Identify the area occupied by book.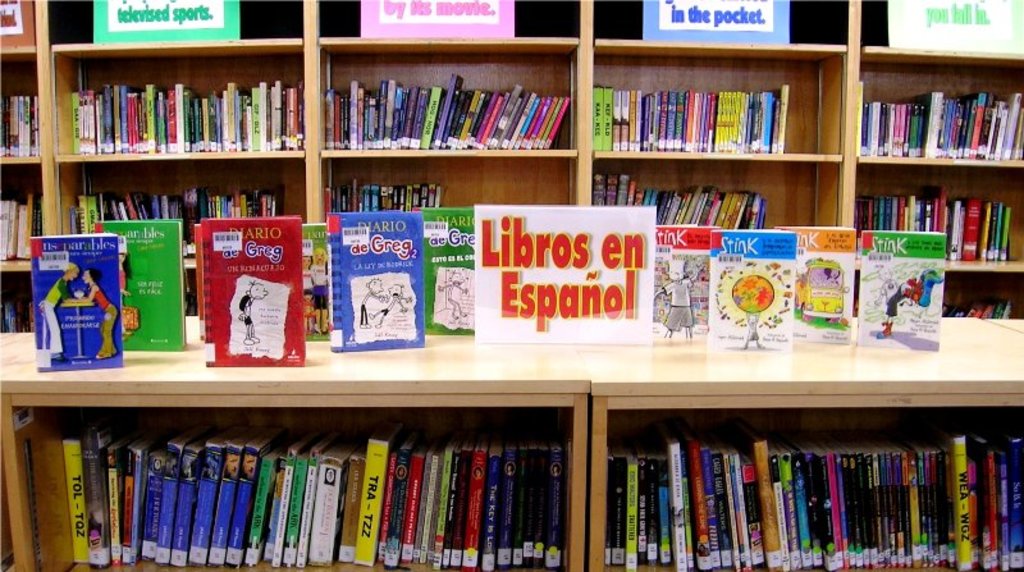
Area: Rect(707, 235, 794, 354).
